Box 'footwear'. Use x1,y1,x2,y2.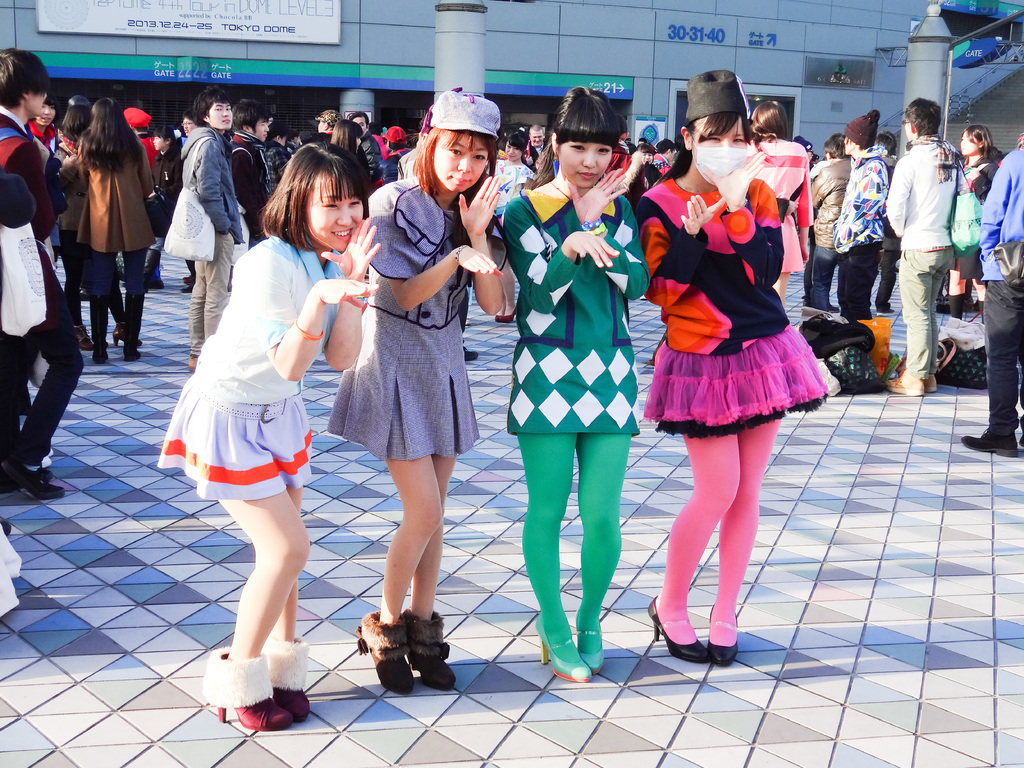
125,351,141,362.
